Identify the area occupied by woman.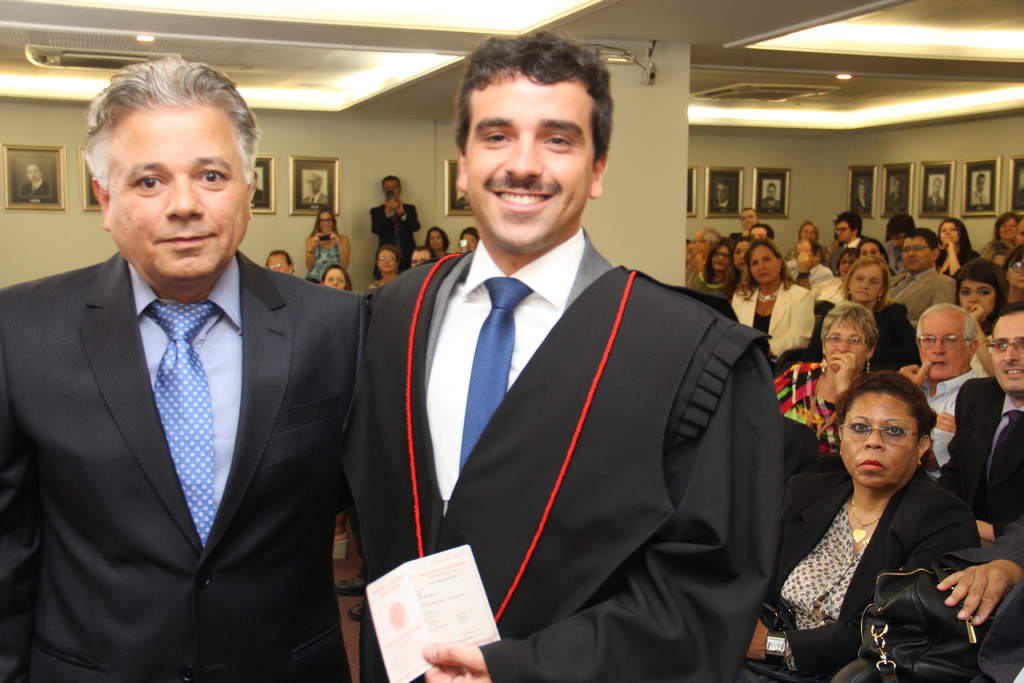
Area: Rect(409, 251, 434, 268).
